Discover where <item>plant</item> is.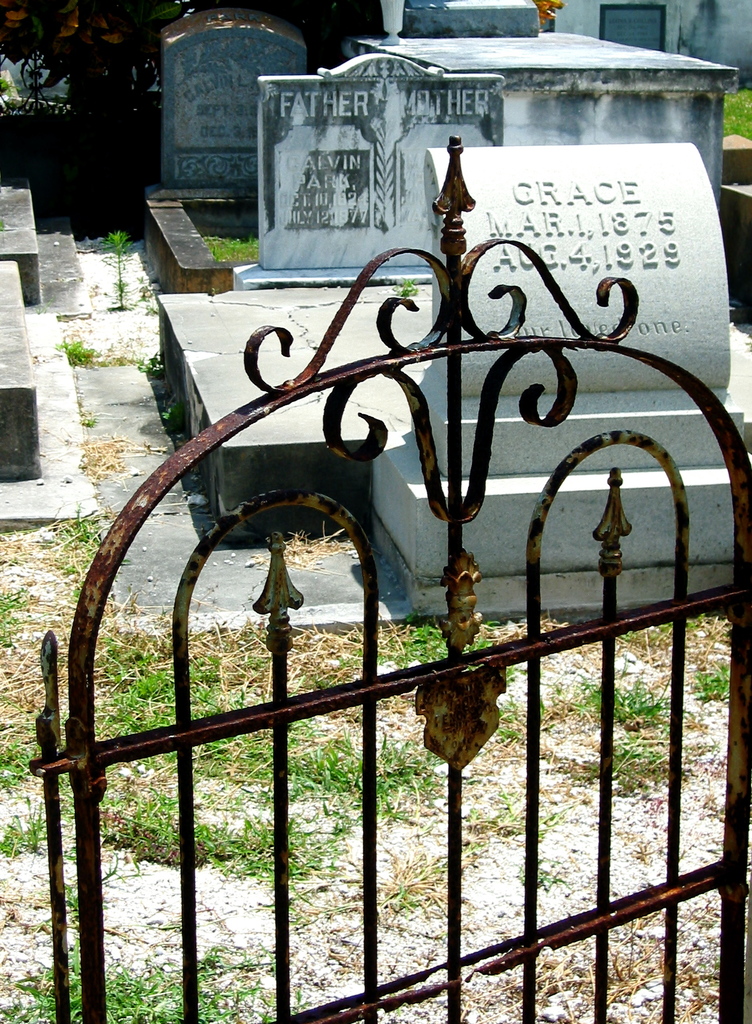
Discovered at 141,349,168,372.
